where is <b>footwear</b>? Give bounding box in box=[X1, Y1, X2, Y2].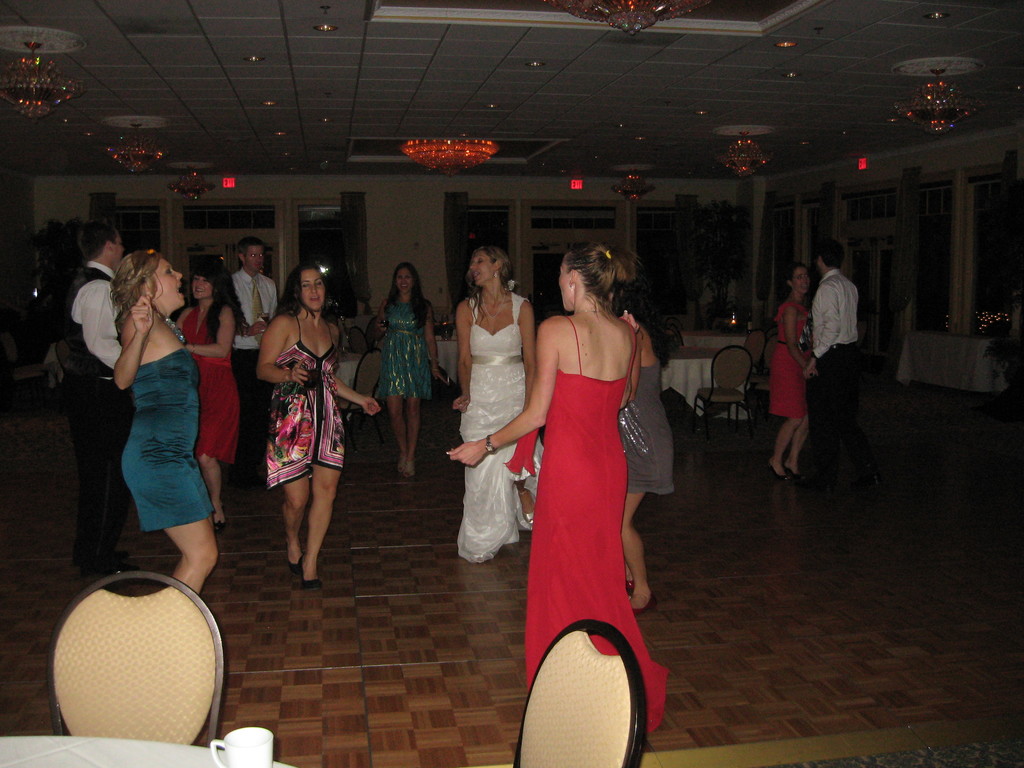
box=[396, 458, 403, 474].
